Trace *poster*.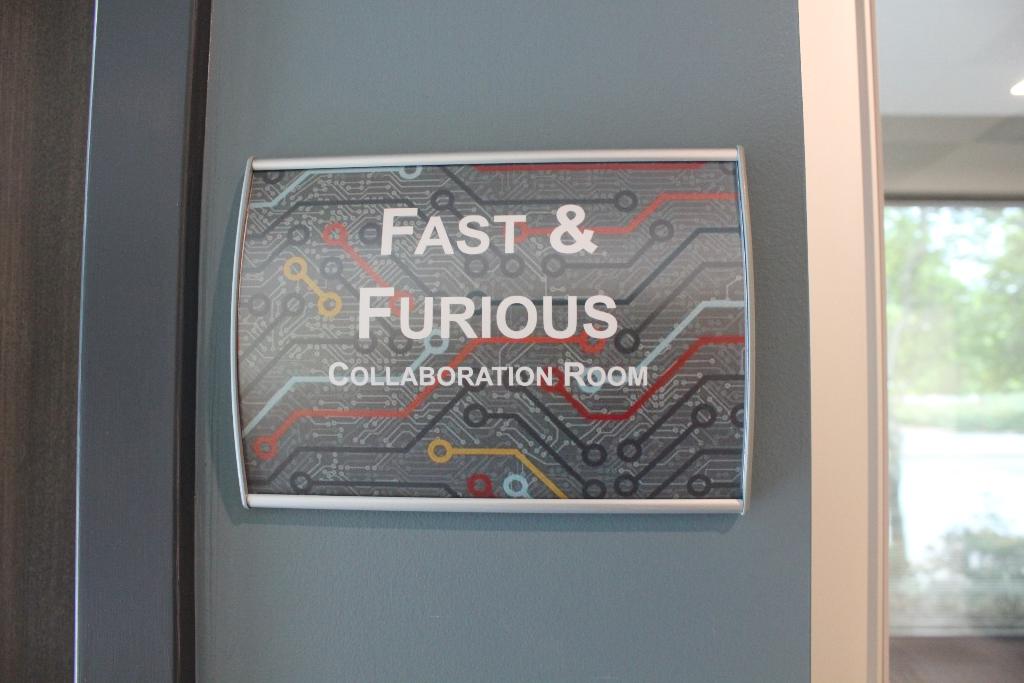
Traced to box=[245, 156, 742, 498].
